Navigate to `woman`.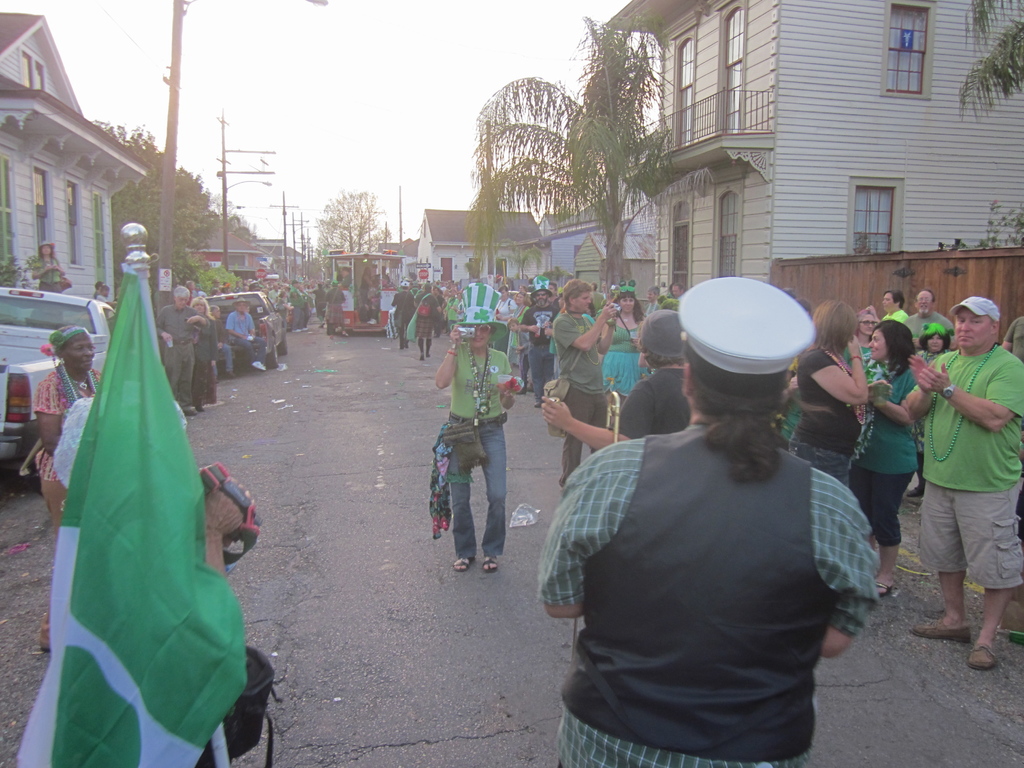
Navigation target: (x1=415, y1=283, x2=442, y2=360).
